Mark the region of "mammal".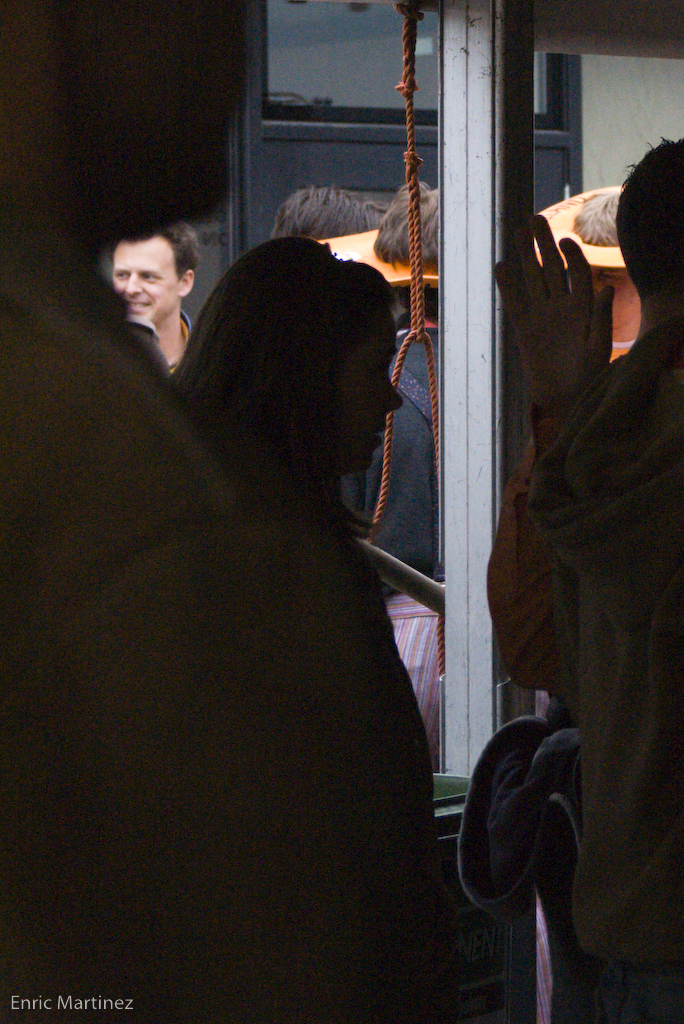
Region: box=[480, 208, 612, 1017].
